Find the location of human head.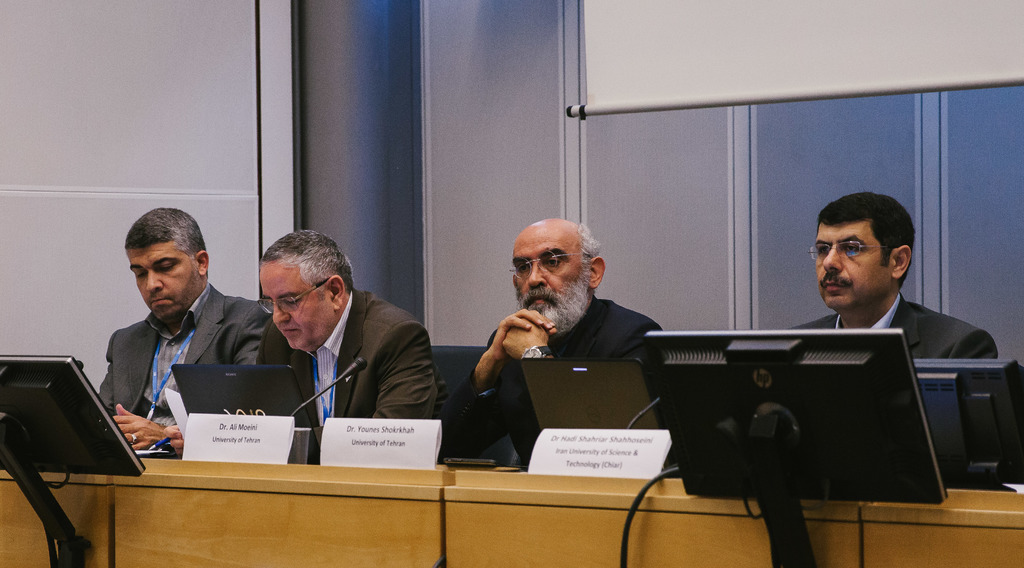
Location: [255, 230, 353, 352].
